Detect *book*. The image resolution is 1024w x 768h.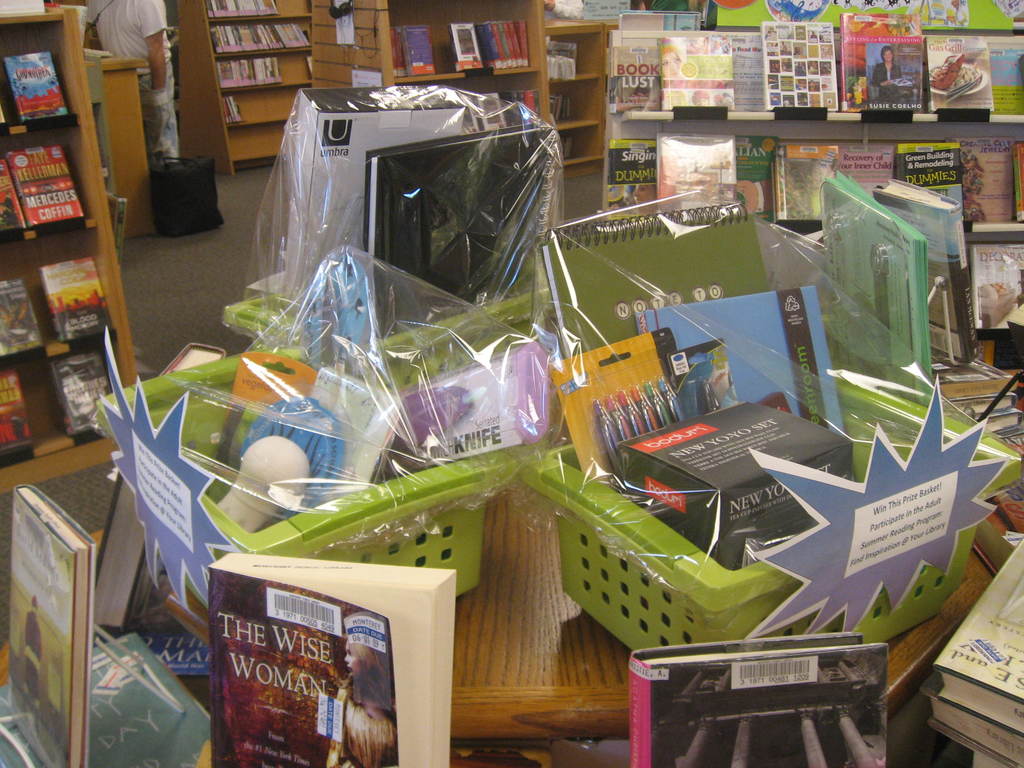
0, 373, 34, 472.
